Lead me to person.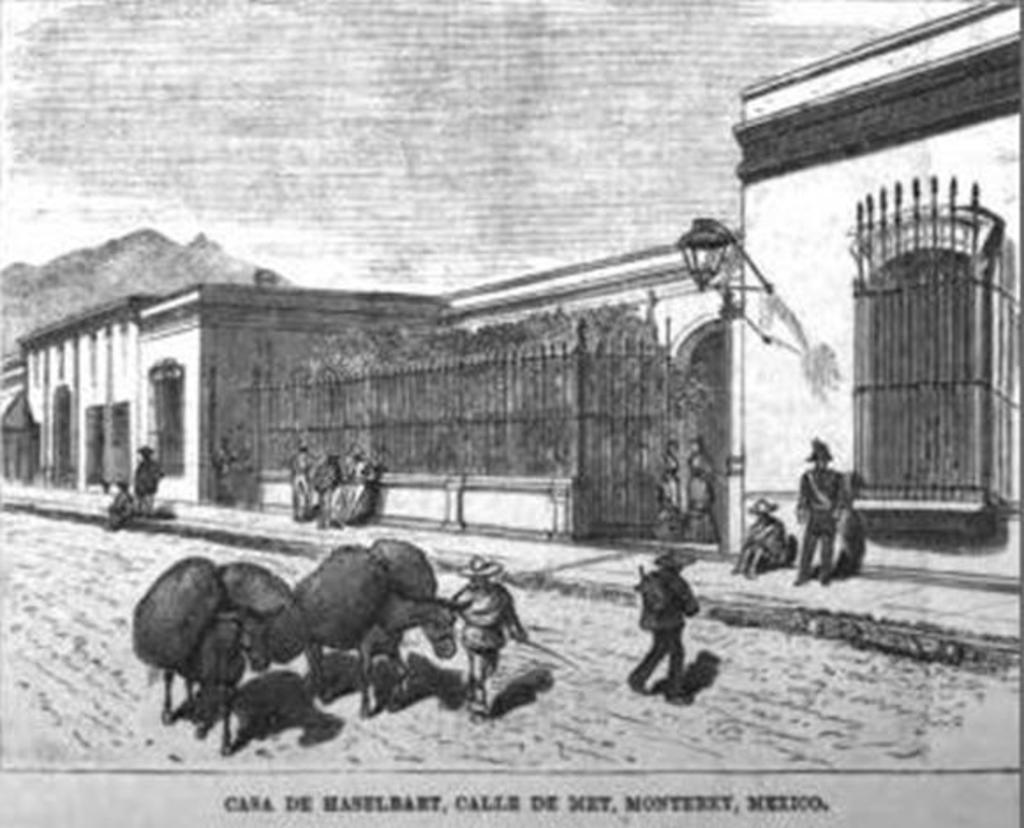
Lead to detection(797, 439, 842, 578).
